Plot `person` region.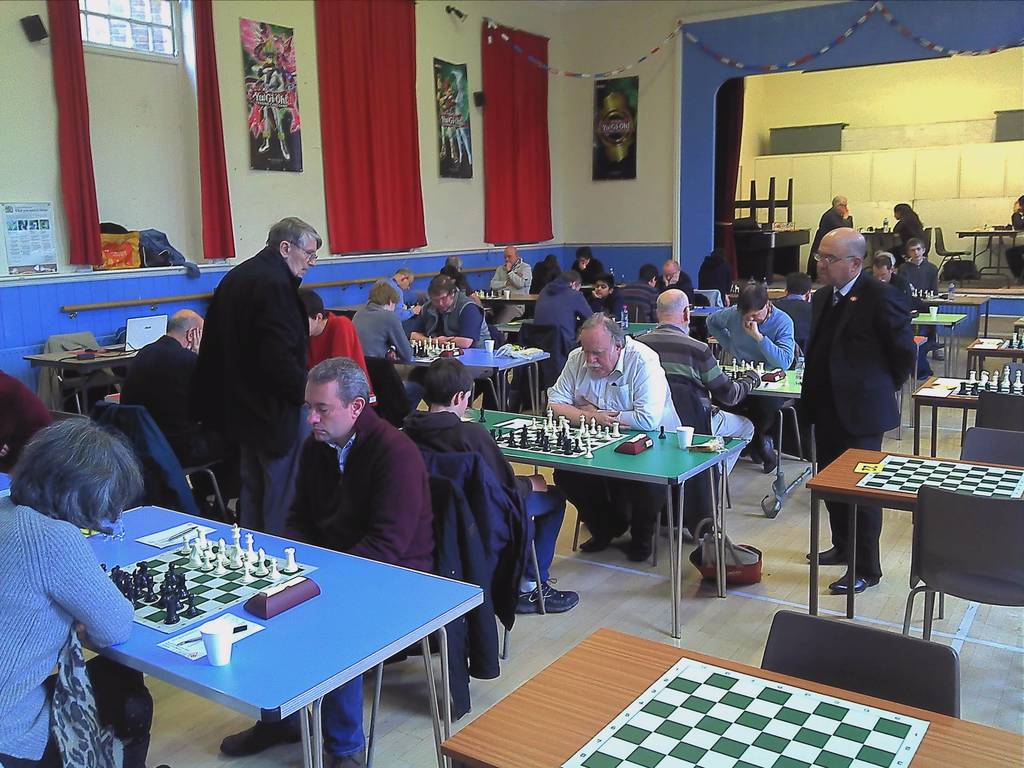
Plotted at <region>415, 363, 577, 610</region>.
